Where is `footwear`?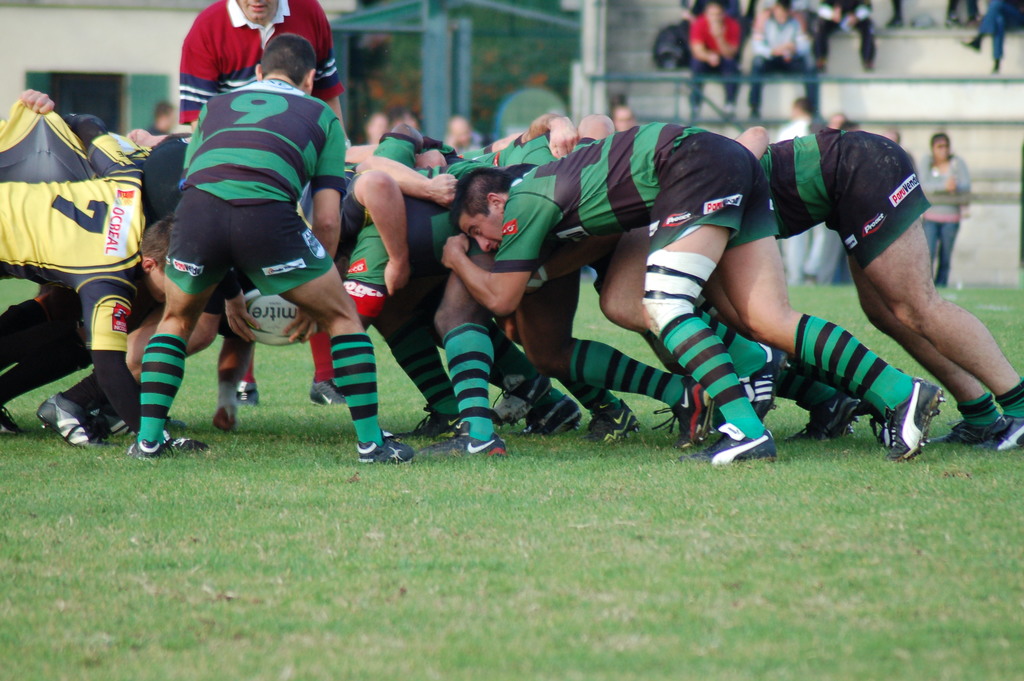
309,381,346,406.
